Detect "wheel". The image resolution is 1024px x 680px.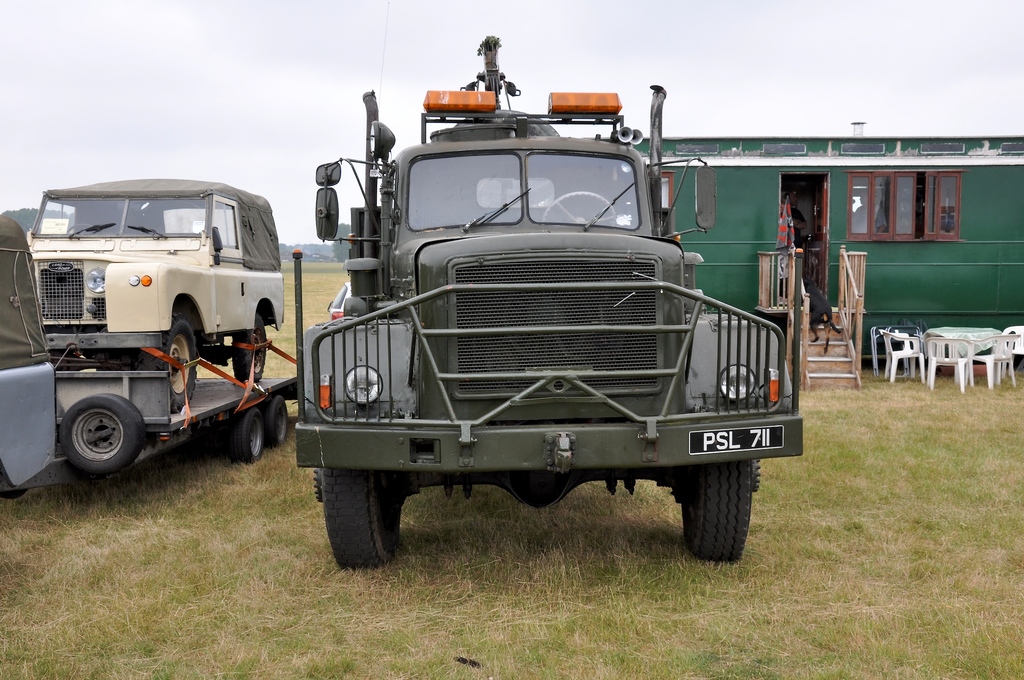
[left=538, top=188, right=621, bottom=229].
